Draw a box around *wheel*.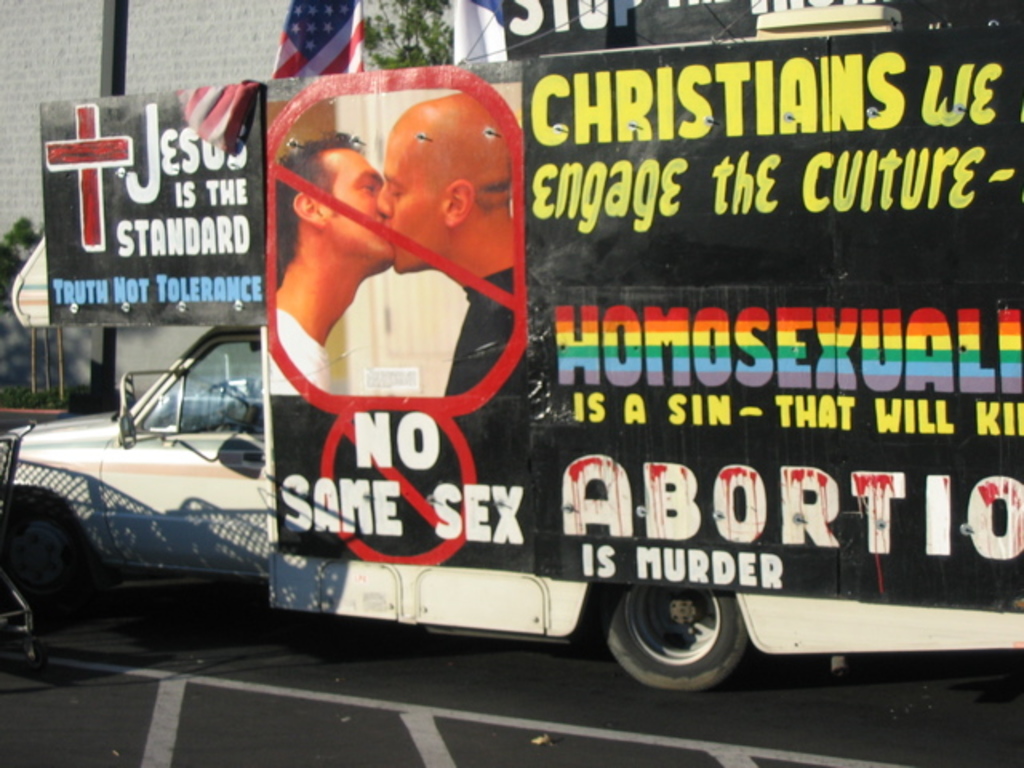
[590,579,754,691].
